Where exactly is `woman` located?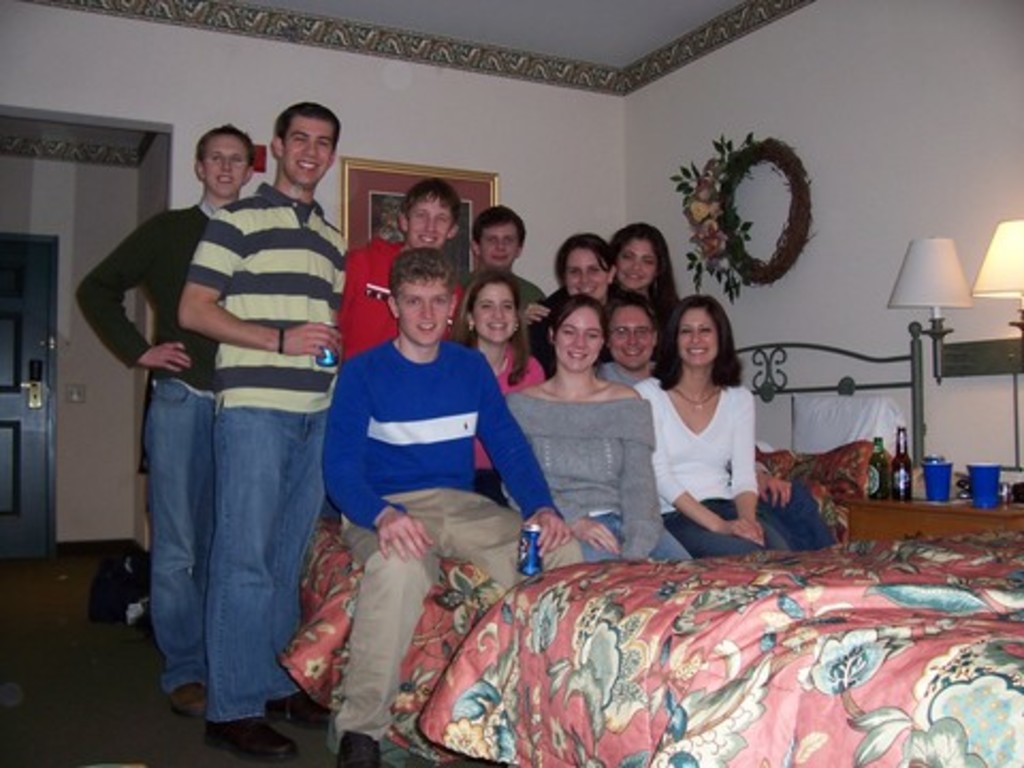
Its bounding box is bbox=[599, 292, 830, 550].
